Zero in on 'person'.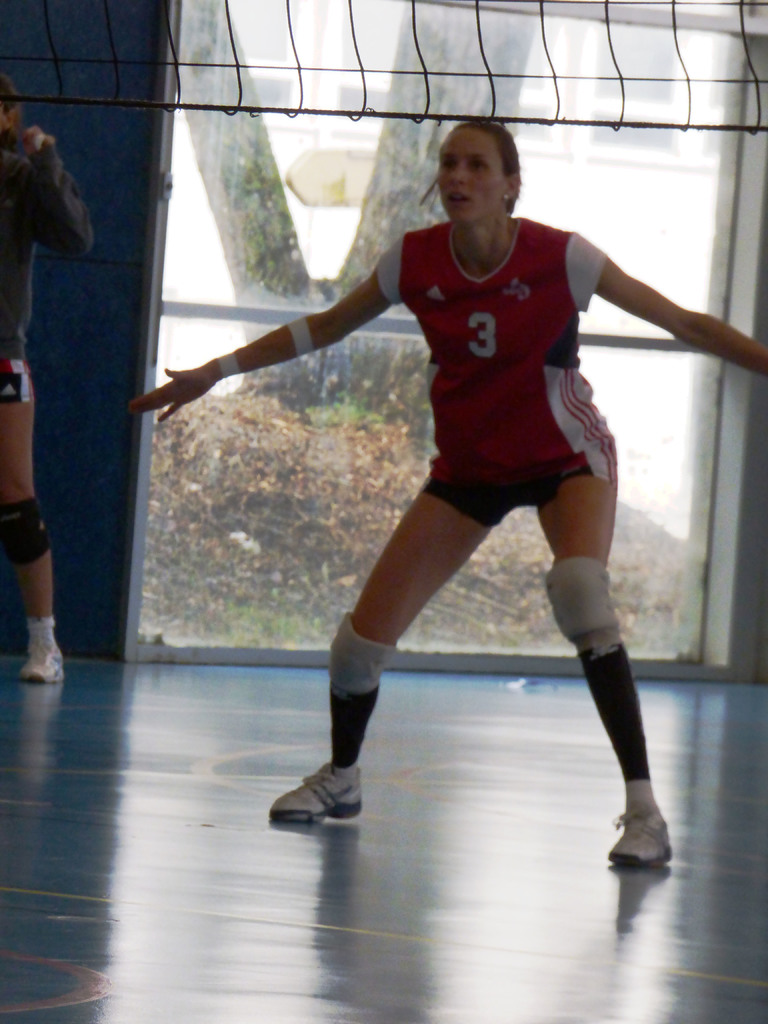
Zeroed in: [216, 97, 698, 857].
